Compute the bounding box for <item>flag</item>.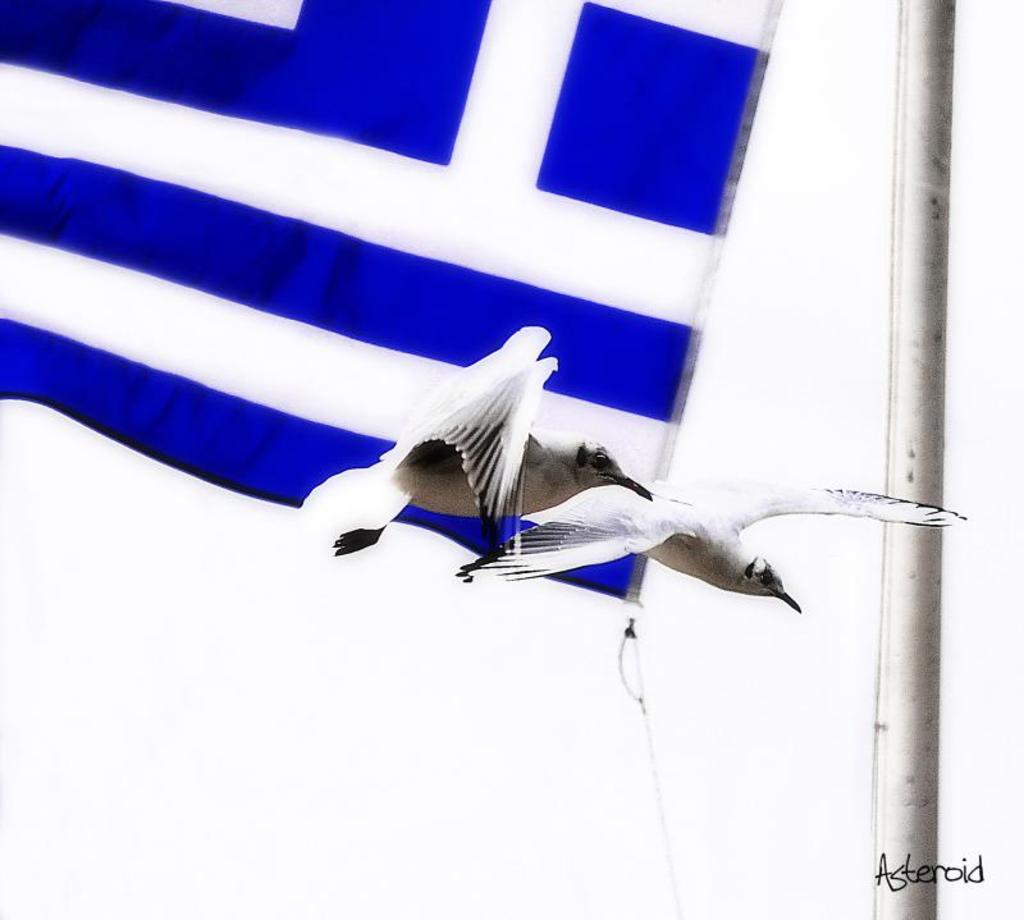
[x1=0, y1=0, x2=783, y2=610].
